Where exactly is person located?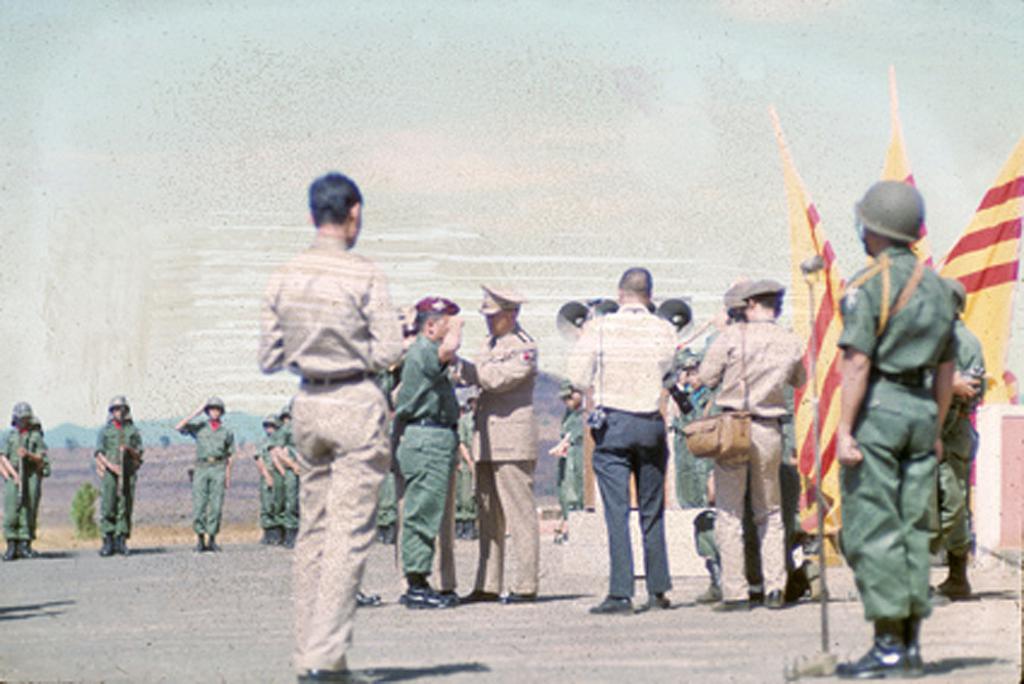
Its bounding box is {"left": 559, "top": 303, "right": 587, "bottom": 337}.
